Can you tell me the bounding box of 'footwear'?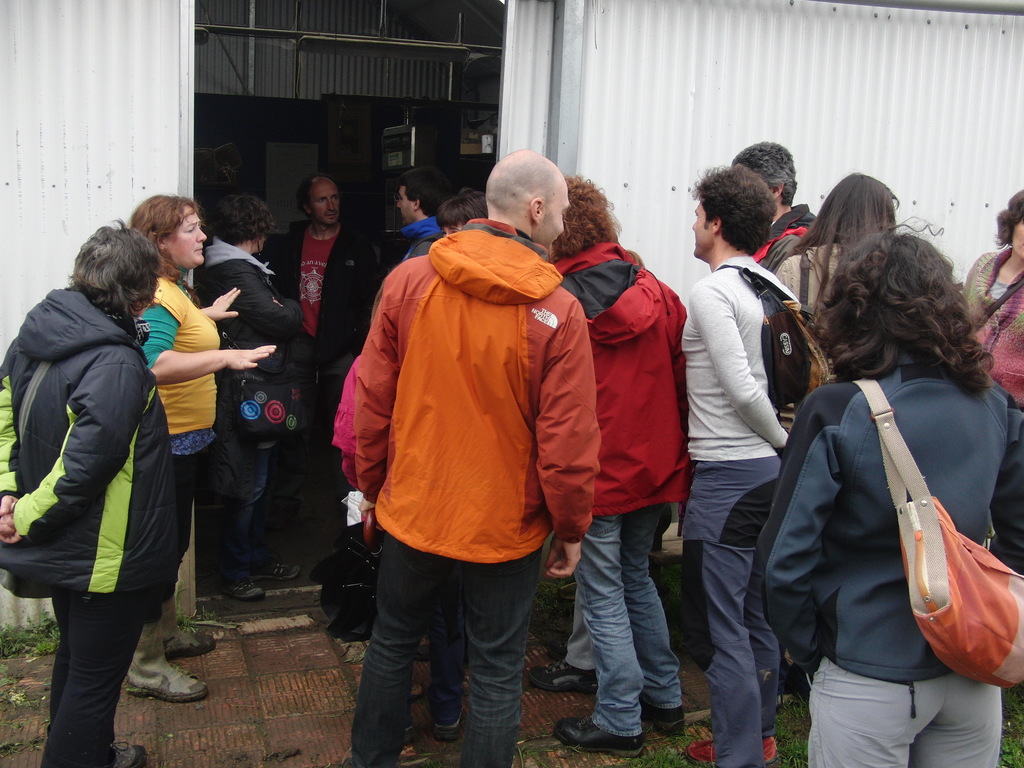
Rect(689, 728, 784, 765).
